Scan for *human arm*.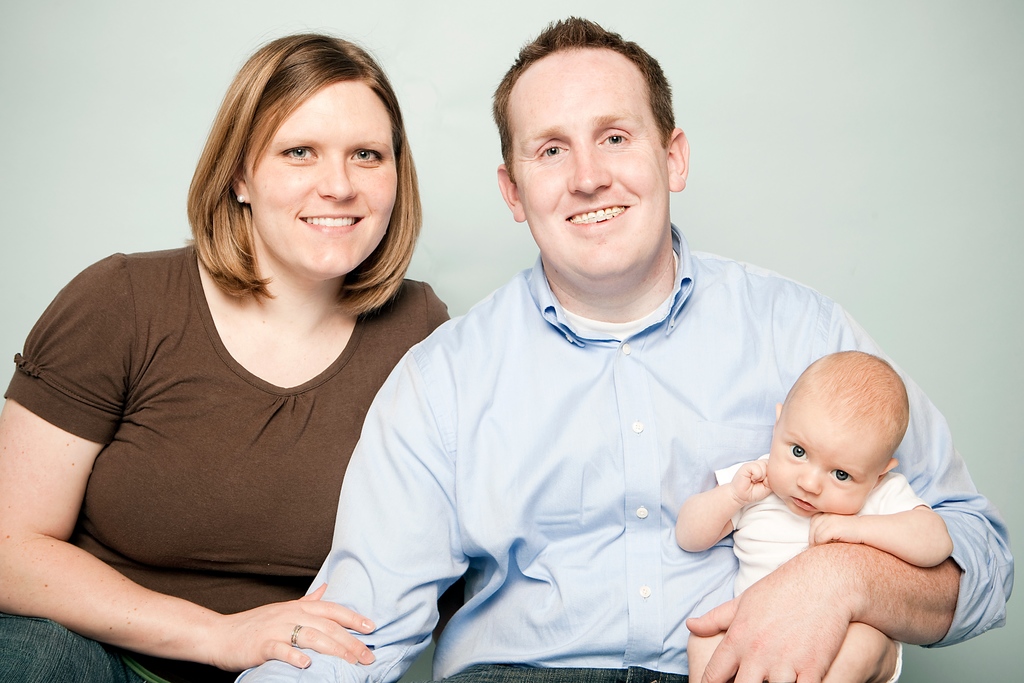
Scan result: <bbox>804, 473, 954, 567</bbox>.
